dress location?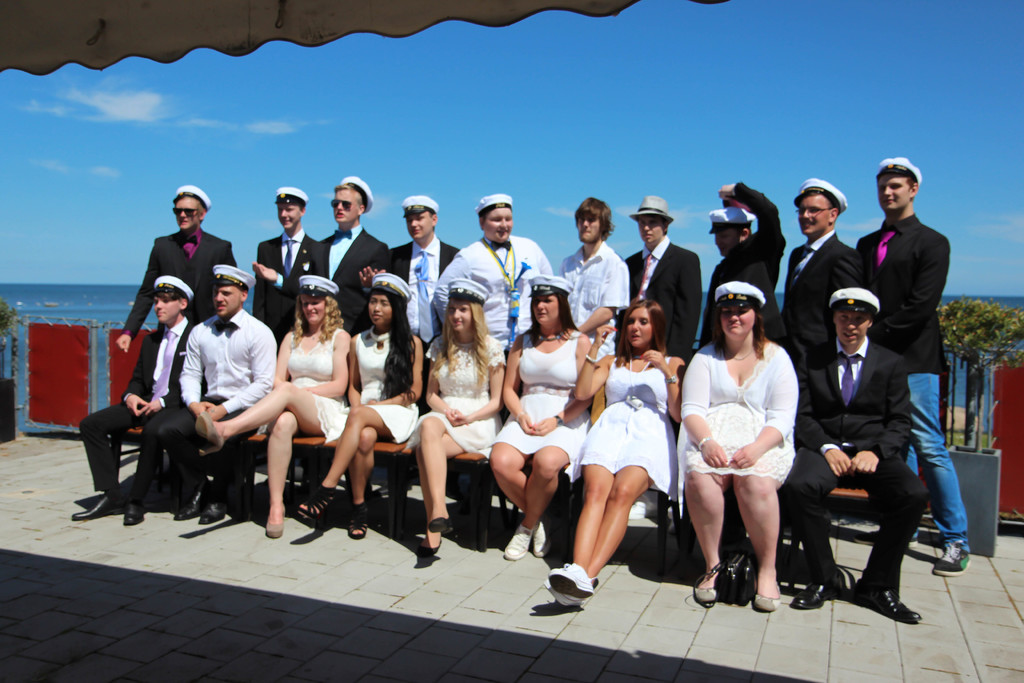
[573, 350, 674, 498]
